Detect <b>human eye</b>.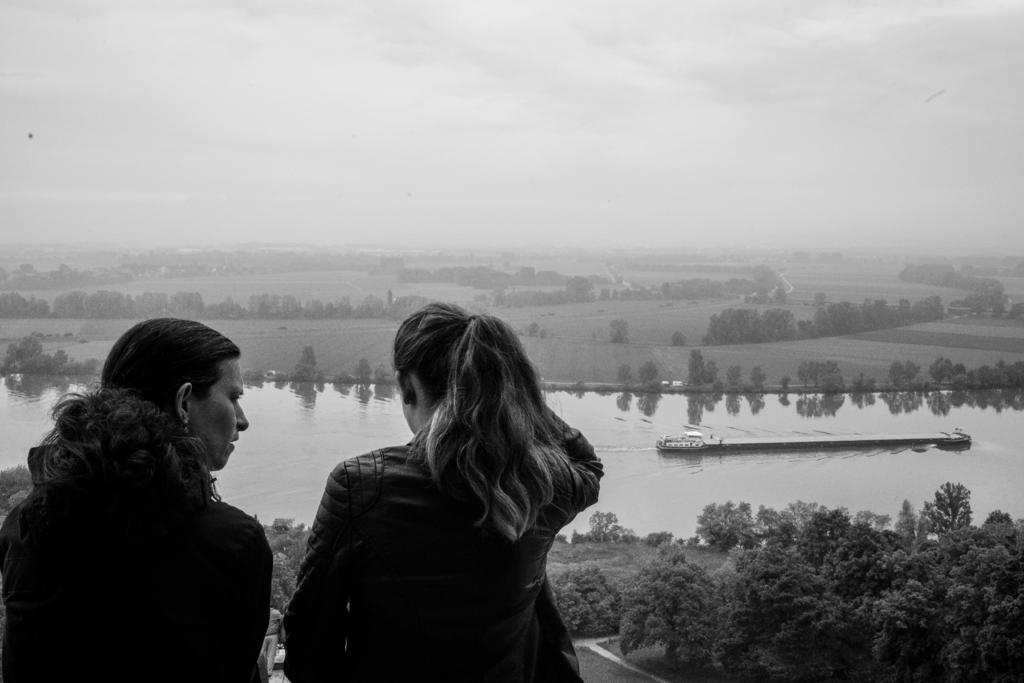
Detected at x1=228, y1=389, x2=246, y2=409.
